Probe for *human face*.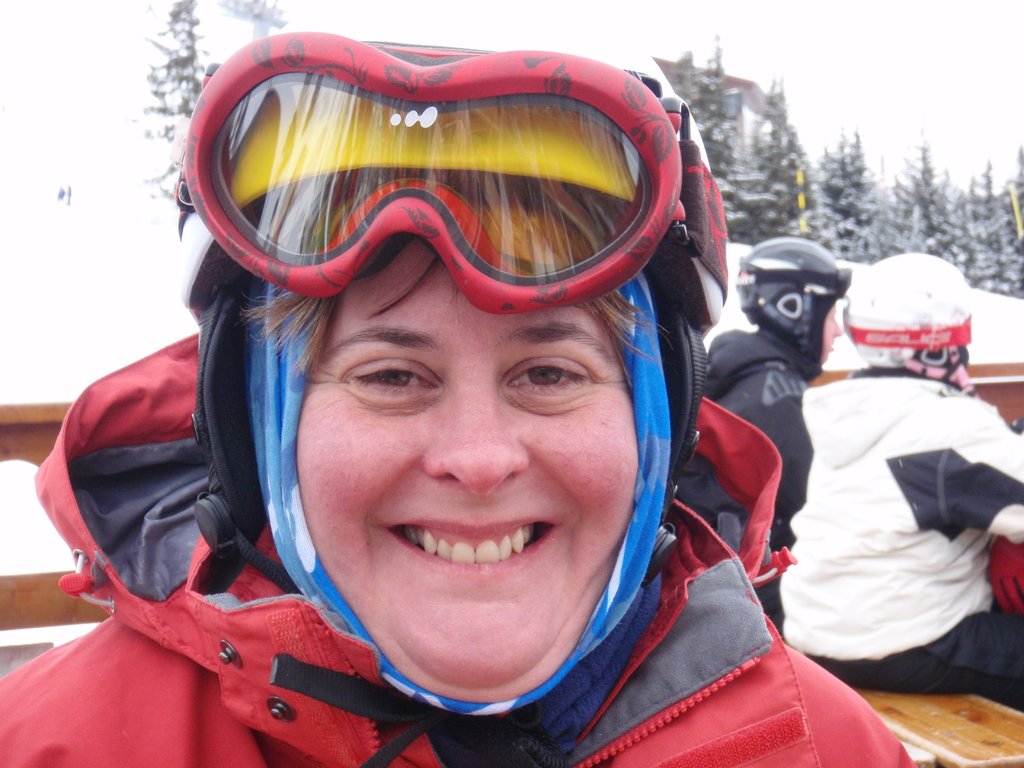
Probe result: (left=820, top=306, right=842, bottom=365).
